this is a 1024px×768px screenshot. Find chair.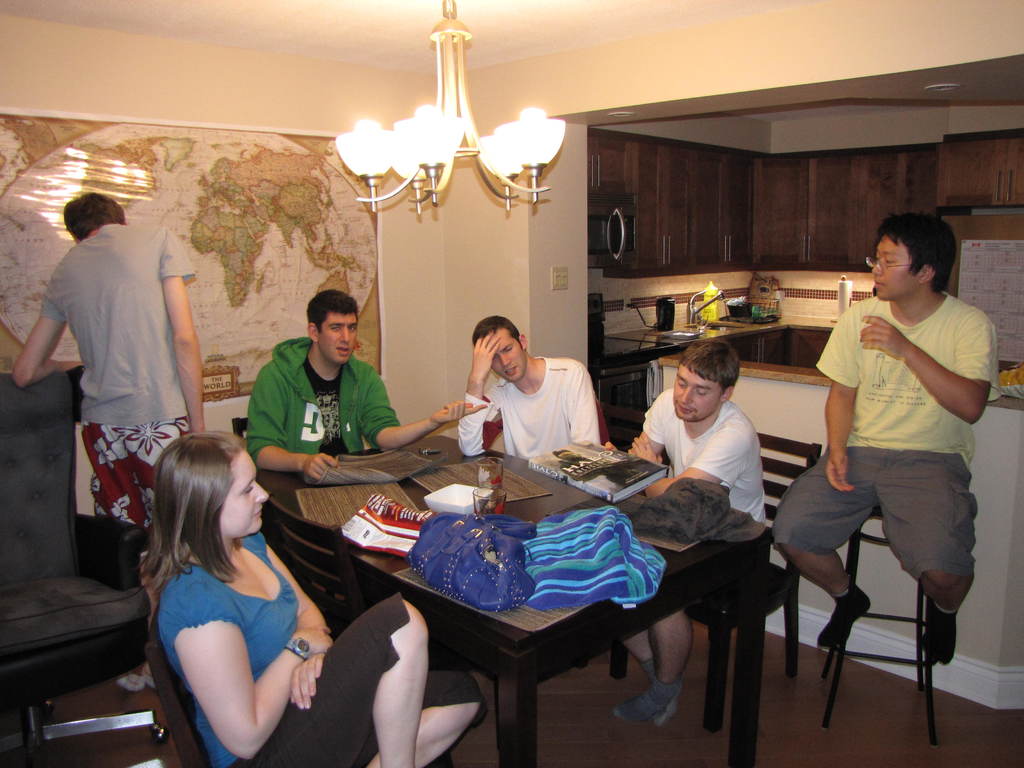
Bounding box: crop(149, 611, 456, 767).
